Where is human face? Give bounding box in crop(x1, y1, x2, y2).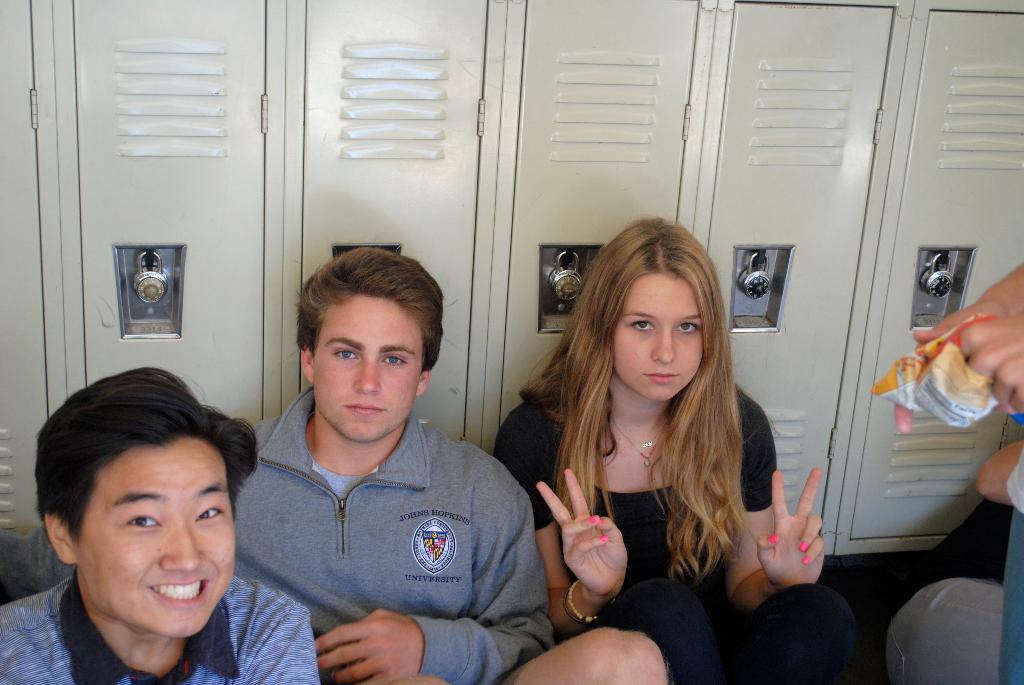
crop(75, 446, 231, 636).
